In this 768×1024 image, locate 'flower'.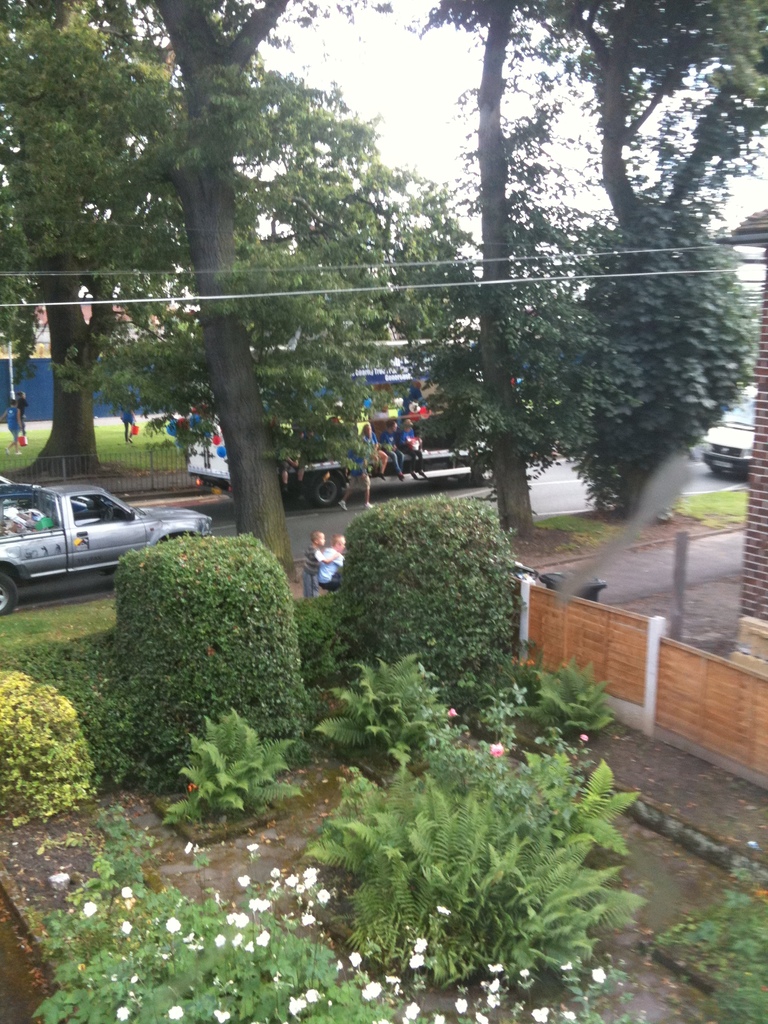
Bounding box: (562, 1008, 577, 1022).
